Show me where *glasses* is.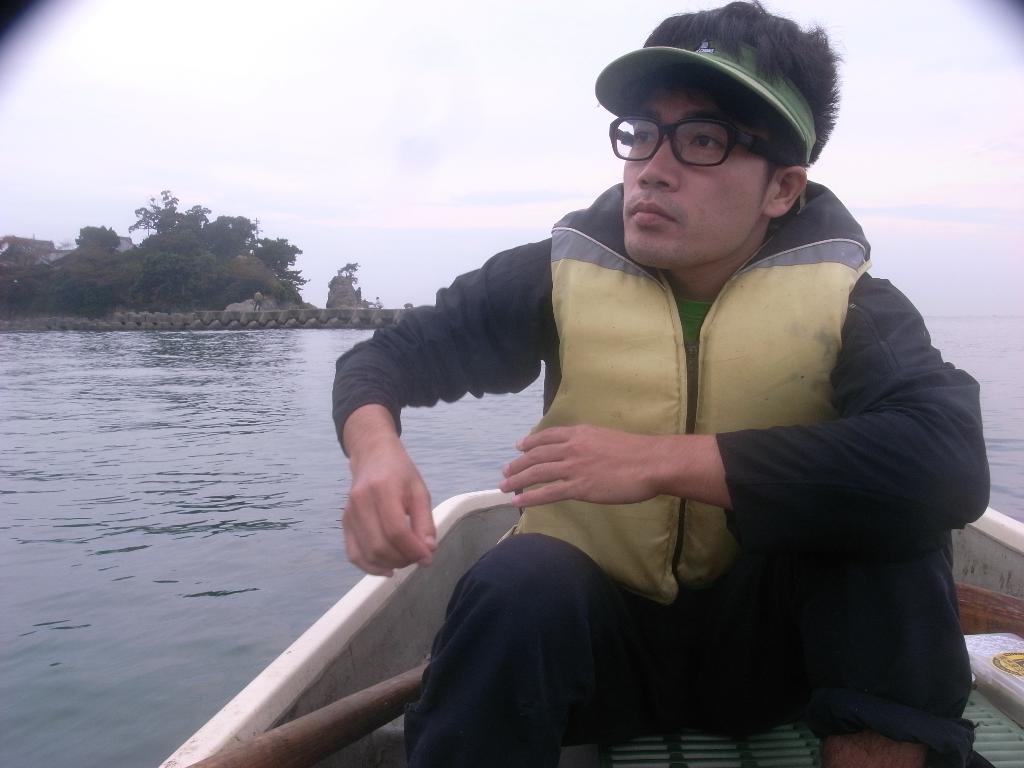
*glasses* is at select_region(619, 94, 754, 165).
